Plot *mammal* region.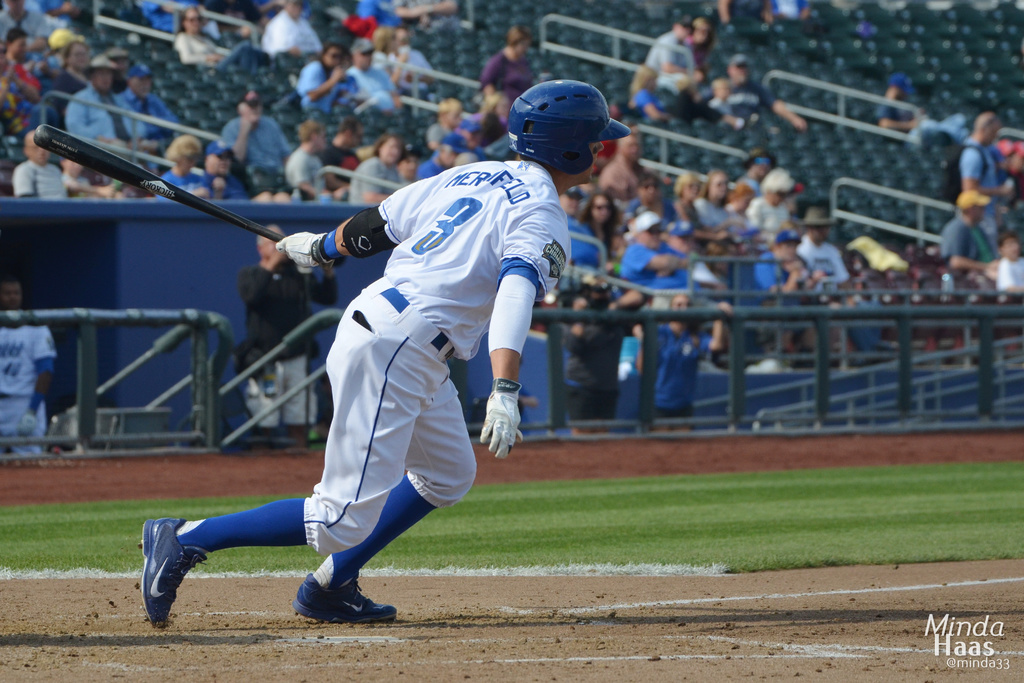
Plotted at region(414, 131, 471, 183).
